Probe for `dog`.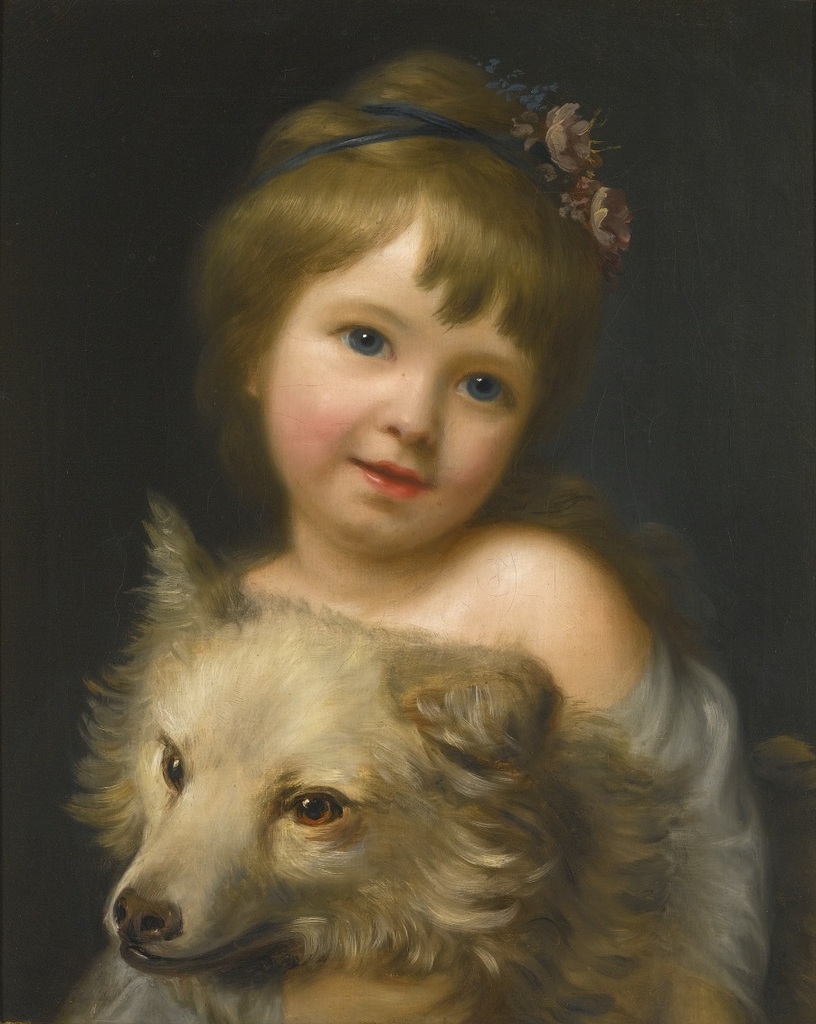
Probe result: (x1=56, y1=490, x2=694, y2=1023).
